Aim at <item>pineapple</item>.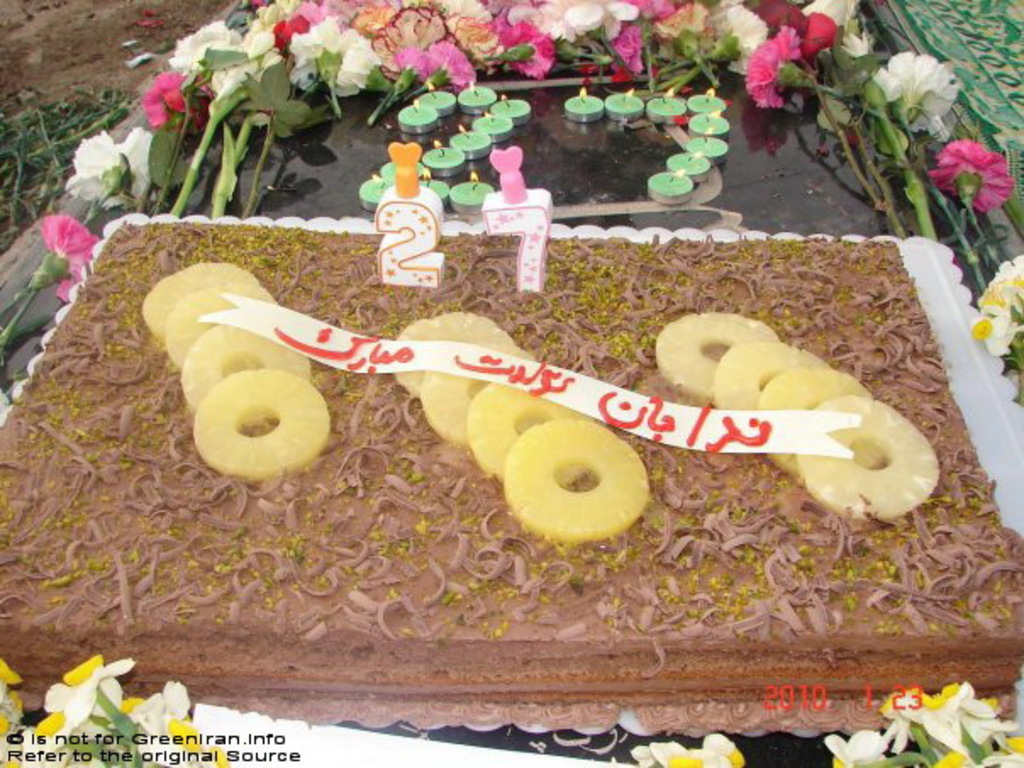
Aimed at box(141, 259, 275, 344).
